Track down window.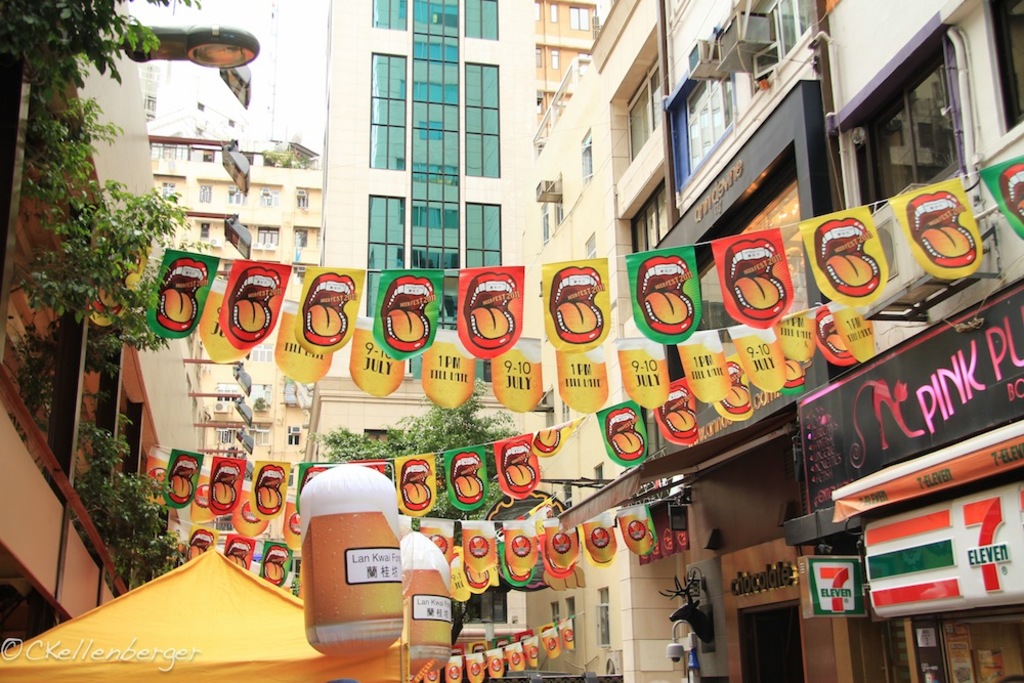
Tracked to x1=616, y1=176, x2=673, y2=254.
